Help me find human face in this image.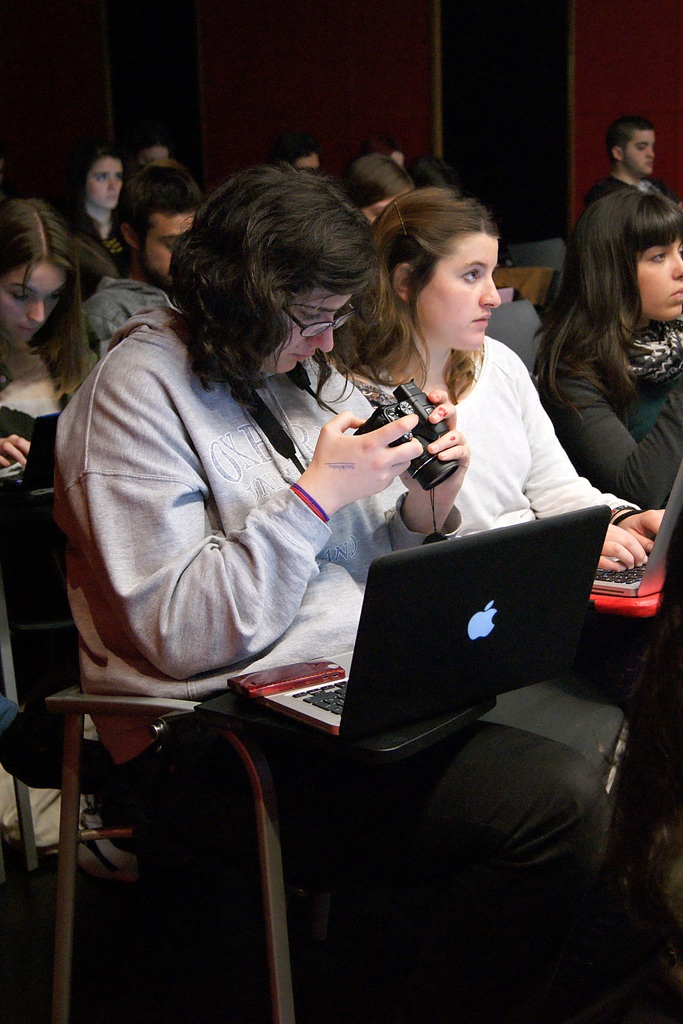
Found it: crop(409, 232, 504, 351).
